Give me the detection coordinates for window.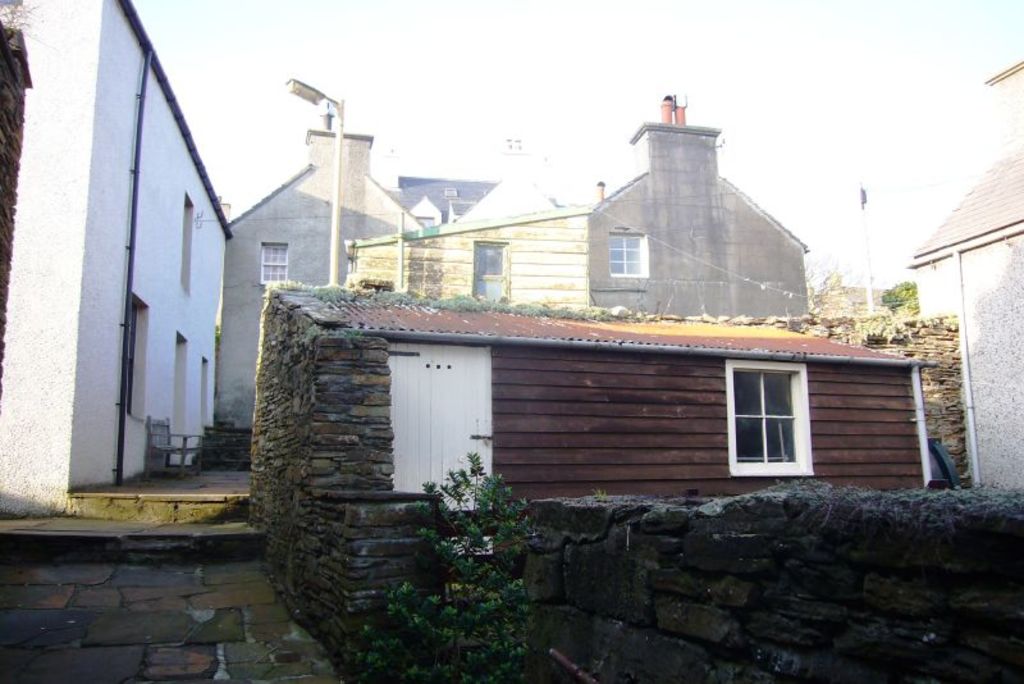
{"x1": 261, "y1": 238, "x2": 289, "y2": 284}.
